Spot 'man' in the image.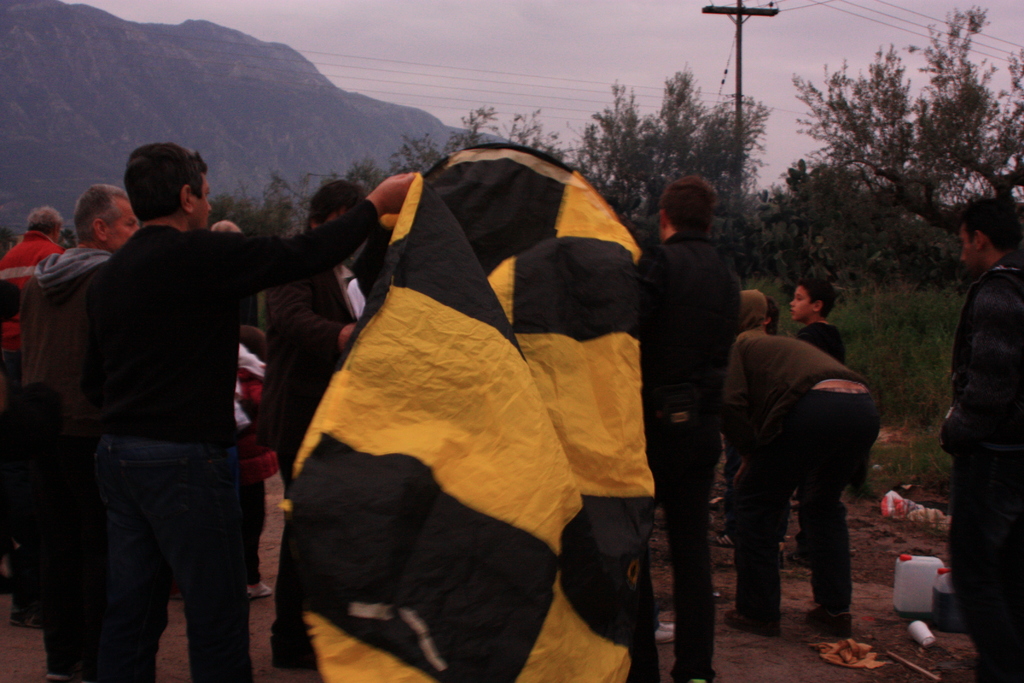
'man' found at 936/195/1023/682.
